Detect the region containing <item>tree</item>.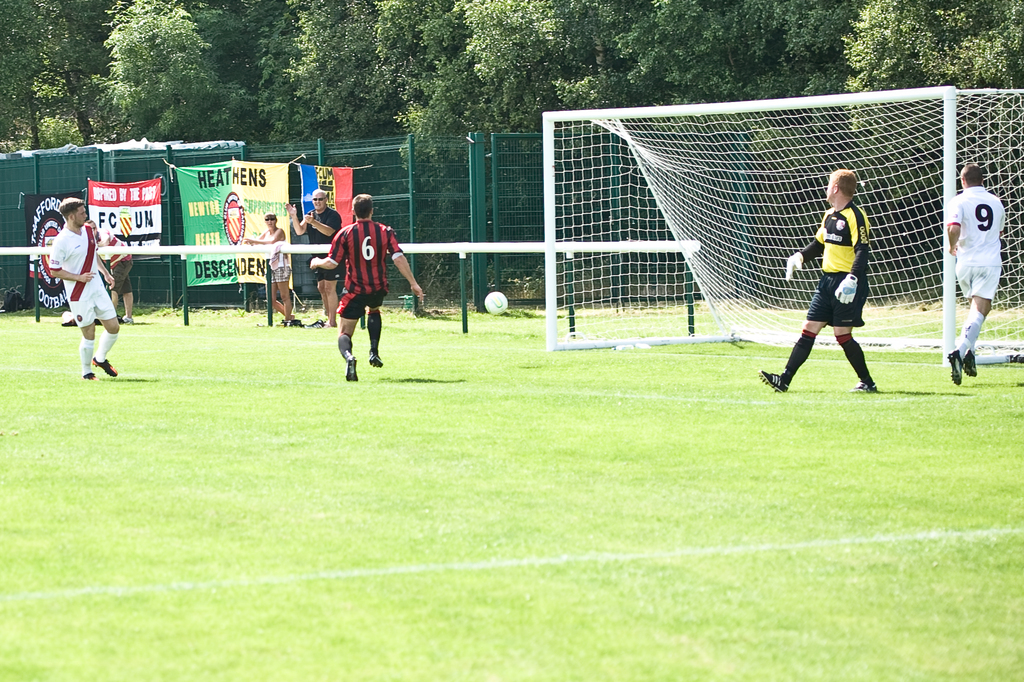
bbox(279, 0, 405, 133).
